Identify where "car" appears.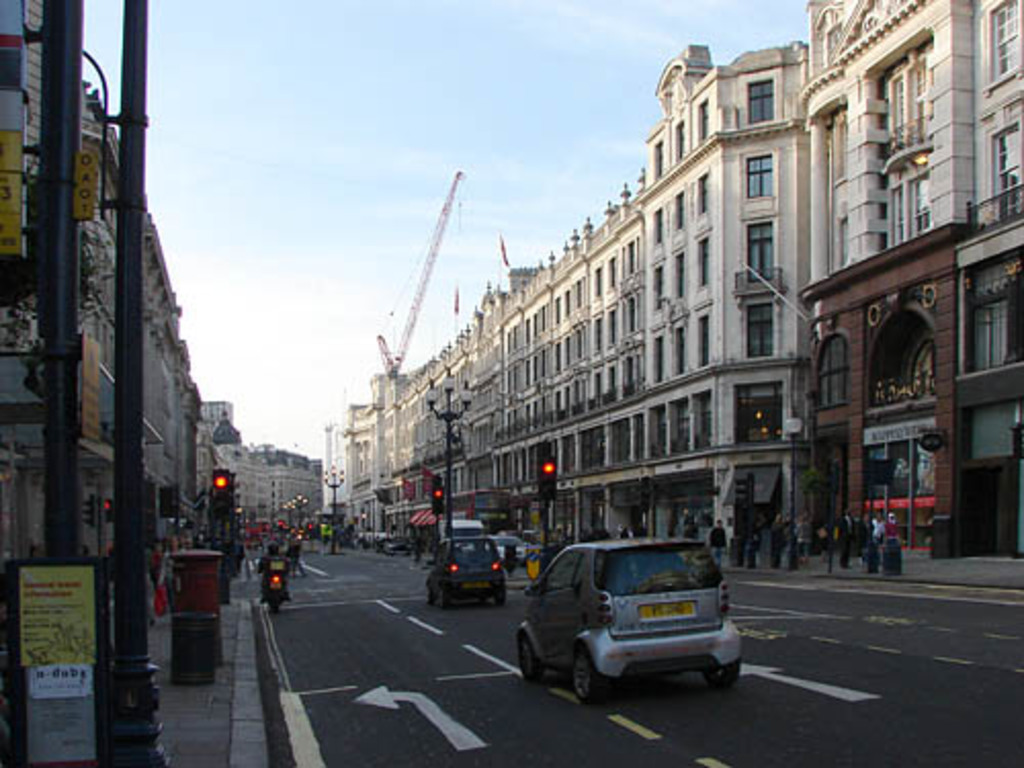
Appears at bbox=[506, 537, 754, 711].
